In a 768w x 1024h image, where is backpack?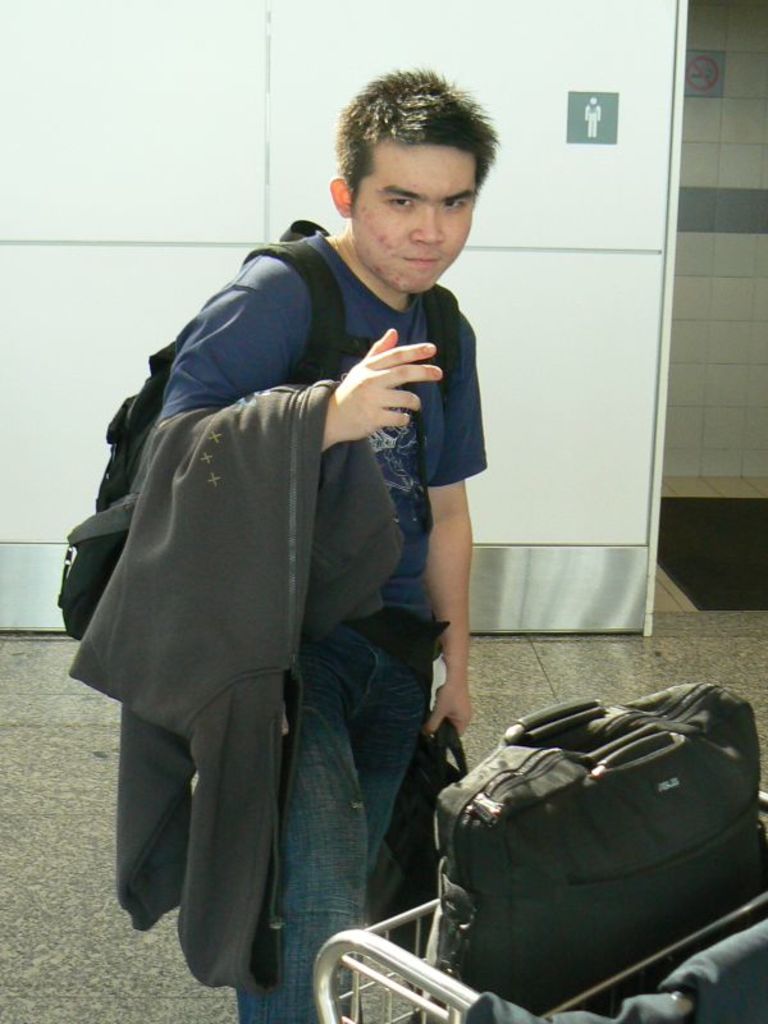
<region>433, 668, 767, 1014</region>.
